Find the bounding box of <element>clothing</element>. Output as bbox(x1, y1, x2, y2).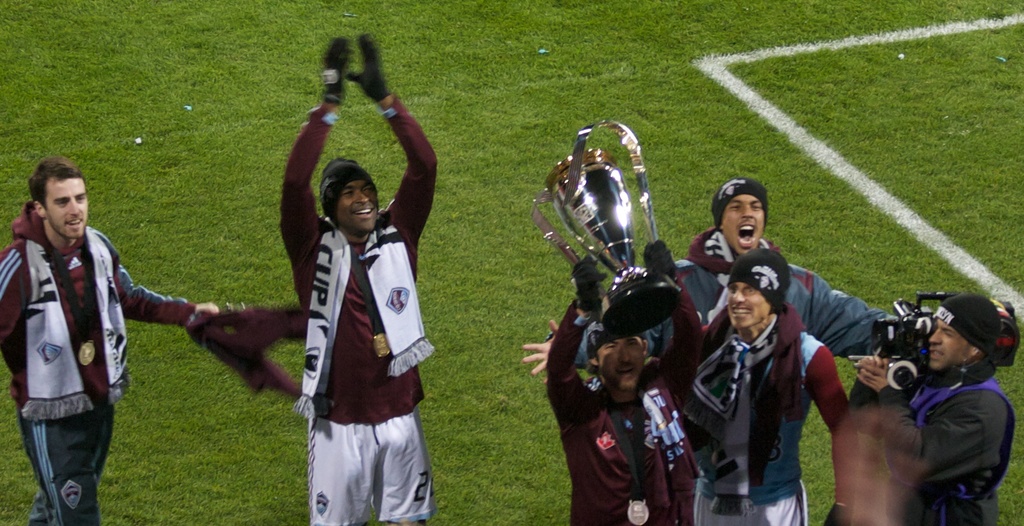
bbox(676, 304, 854, 525).
